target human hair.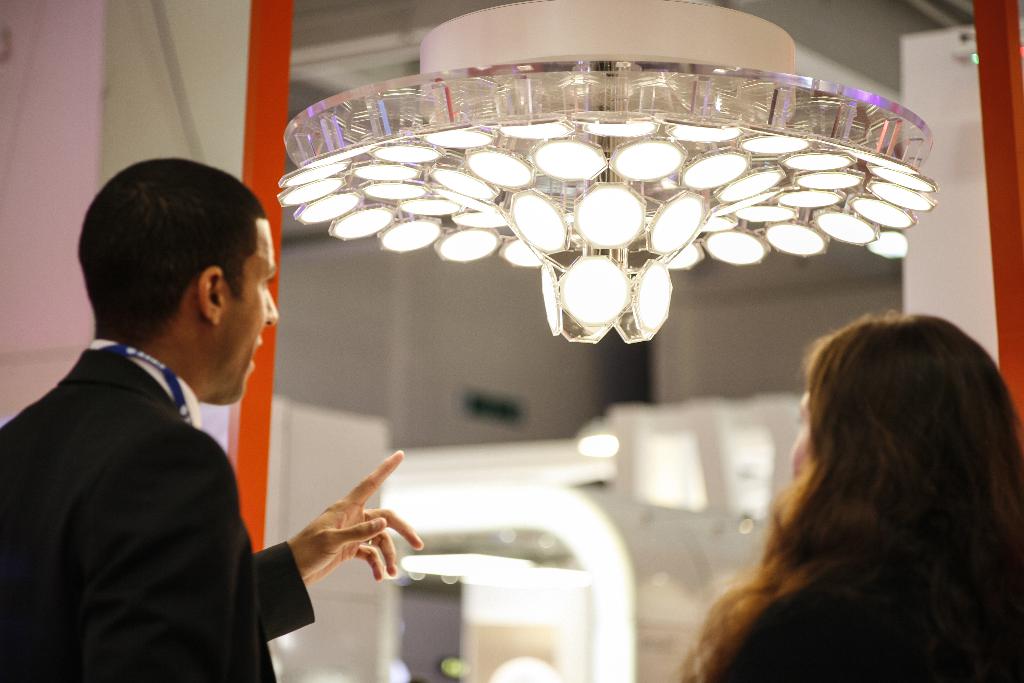
Target region: 77 160 270 342.
